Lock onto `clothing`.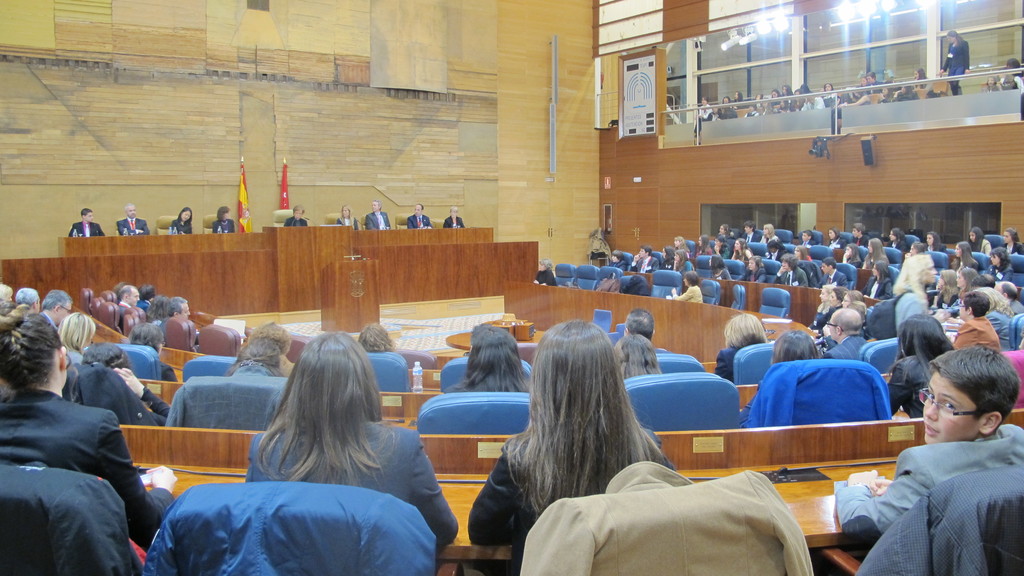
Locked: crop(831, 241, 845, 246).
